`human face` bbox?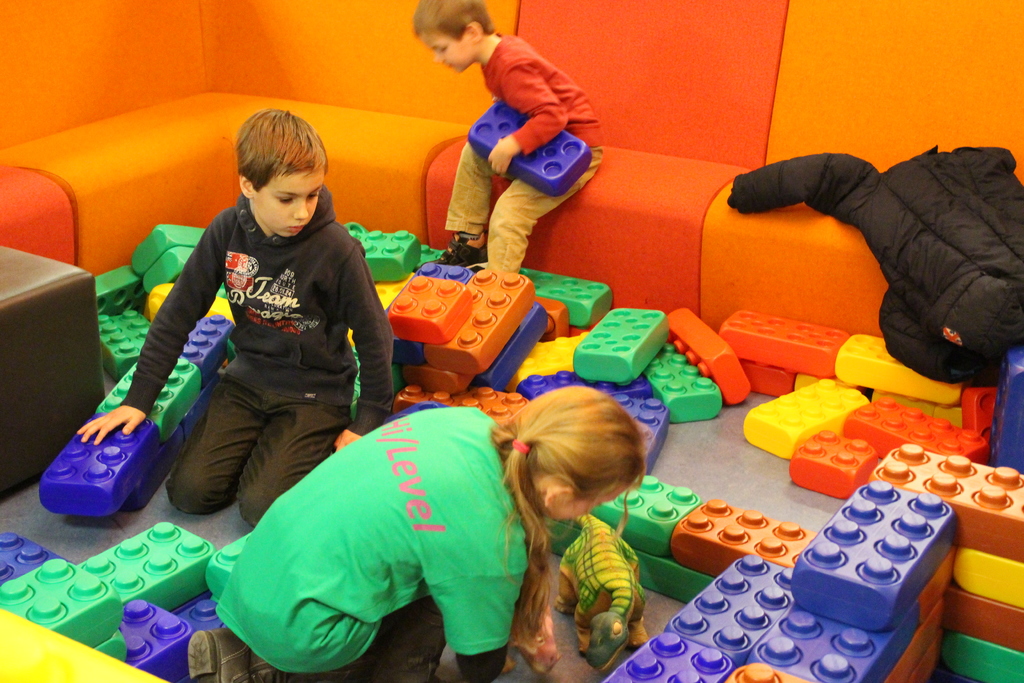
<bbox>262, 170, 323, 236</bbox>
